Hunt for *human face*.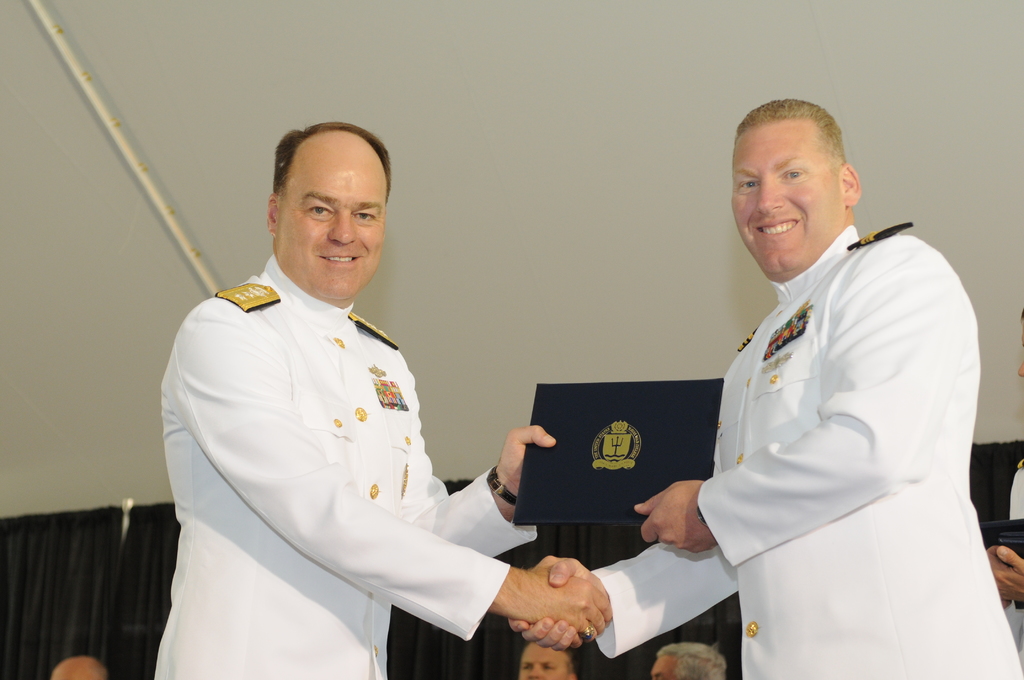
Hunted down at 651/651/673/679.
